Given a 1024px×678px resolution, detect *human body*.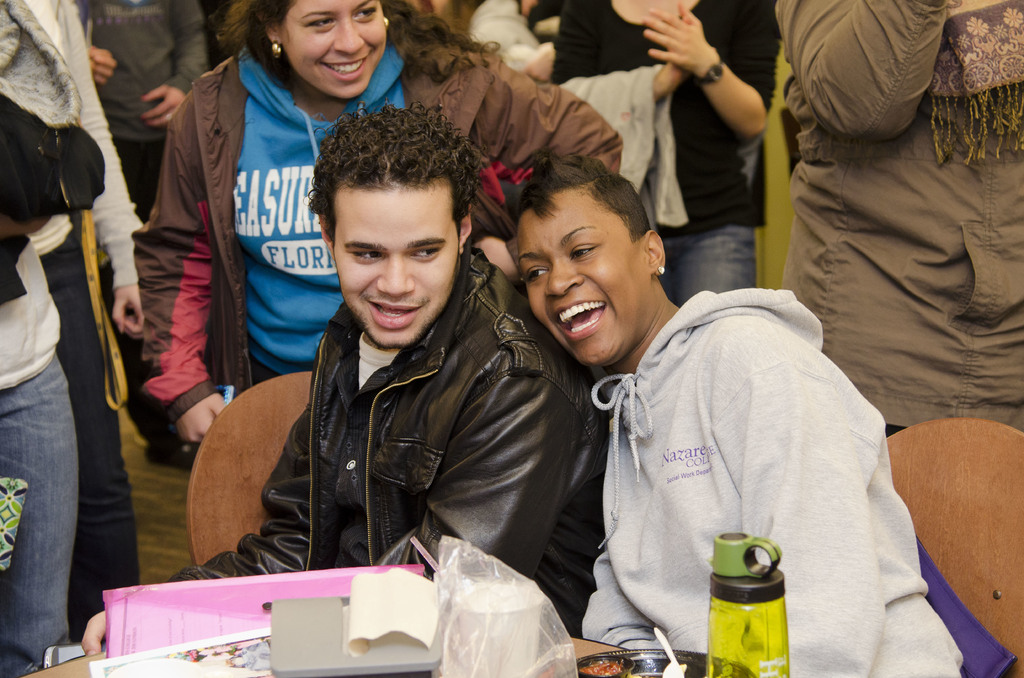
<region>581, 286, 957, 677</region>.
